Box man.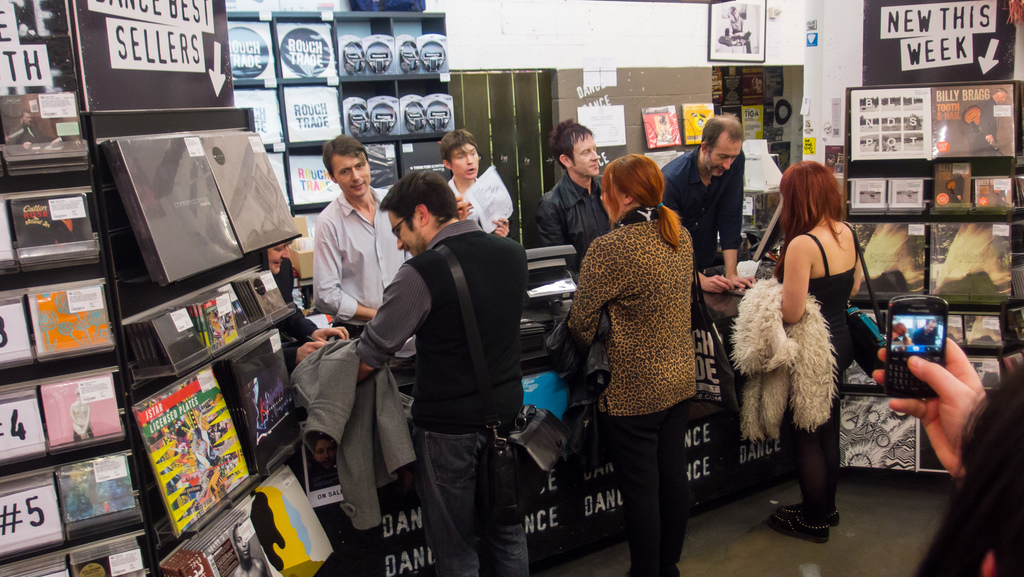
<bbox>307, 137, 420, 371</bbox>.
